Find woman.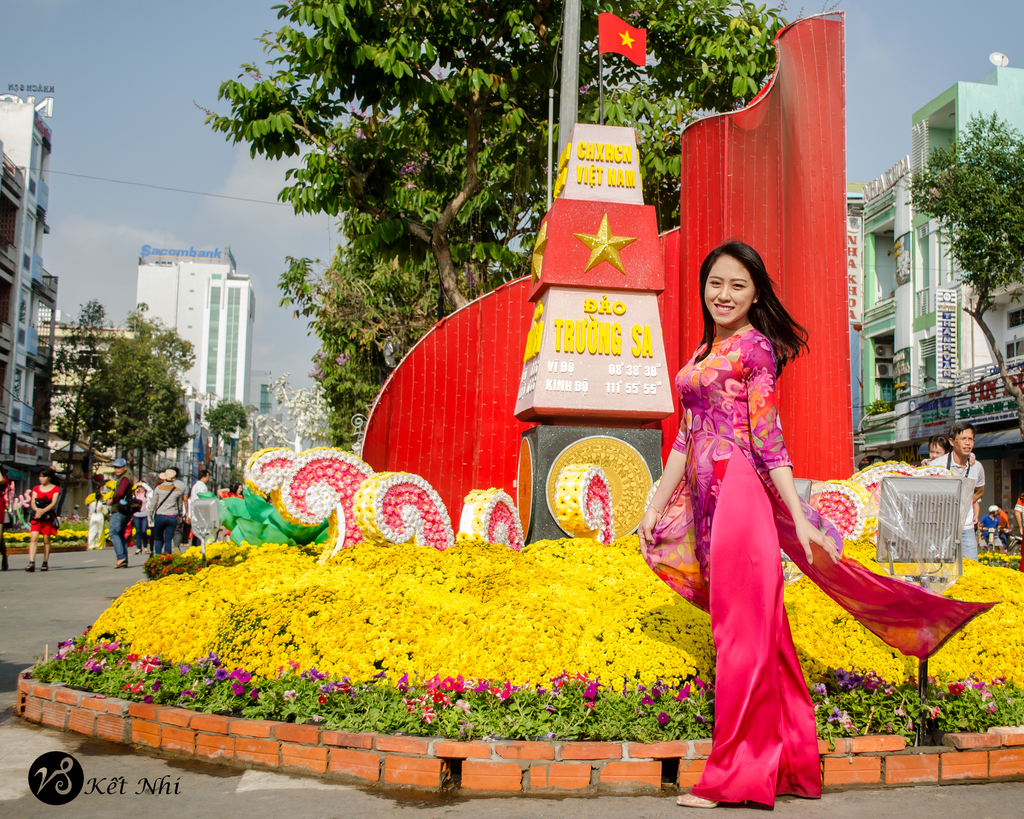
682, 241, 829, 815.
